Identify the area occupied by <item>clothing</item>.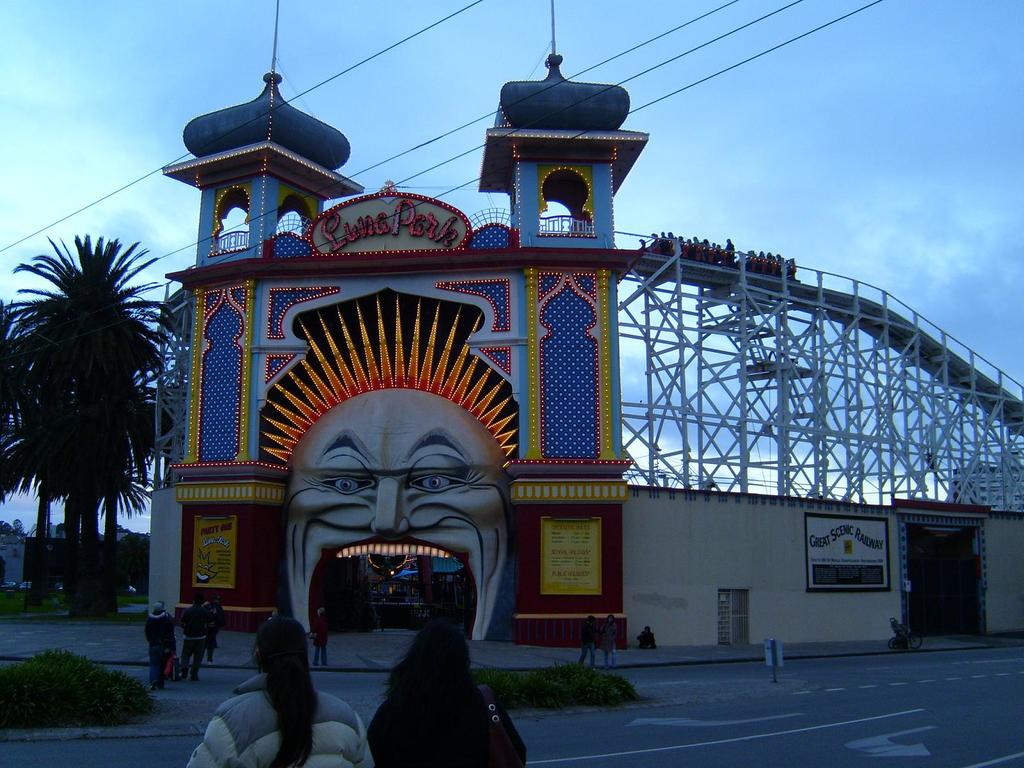
Area: Rect(189, 600, 211, 662).
